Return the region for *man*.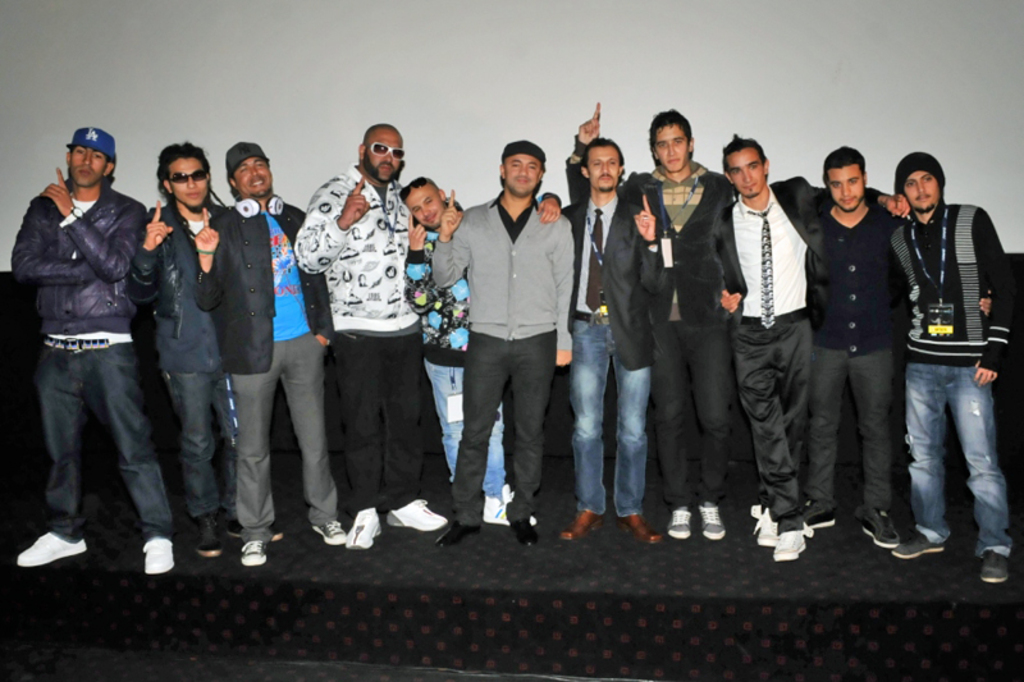
x1=430, y1=133, x2=576, y2=555.
